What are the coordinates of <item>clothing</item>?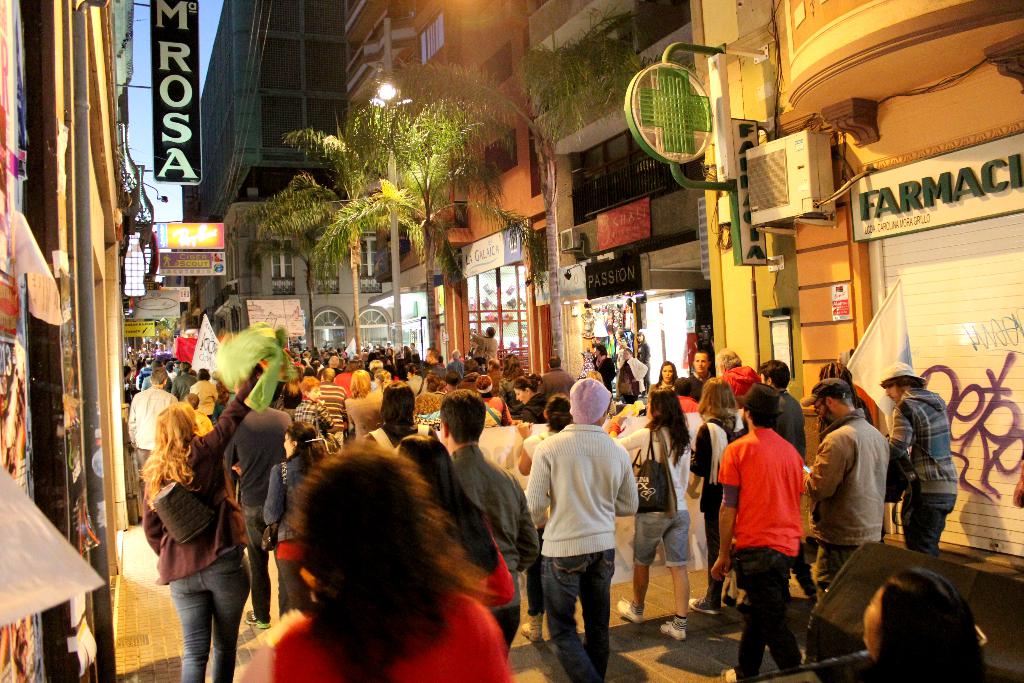
614/425/682/499.
